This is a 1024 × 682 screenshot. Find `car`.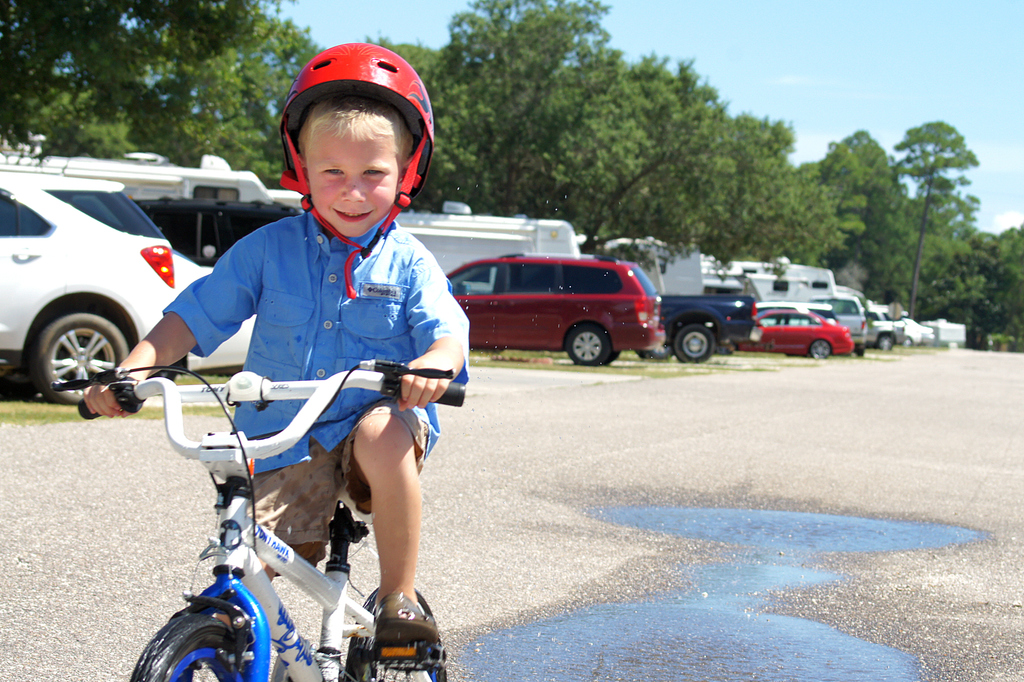
Bounding box: (718, 311, 854, 358).
